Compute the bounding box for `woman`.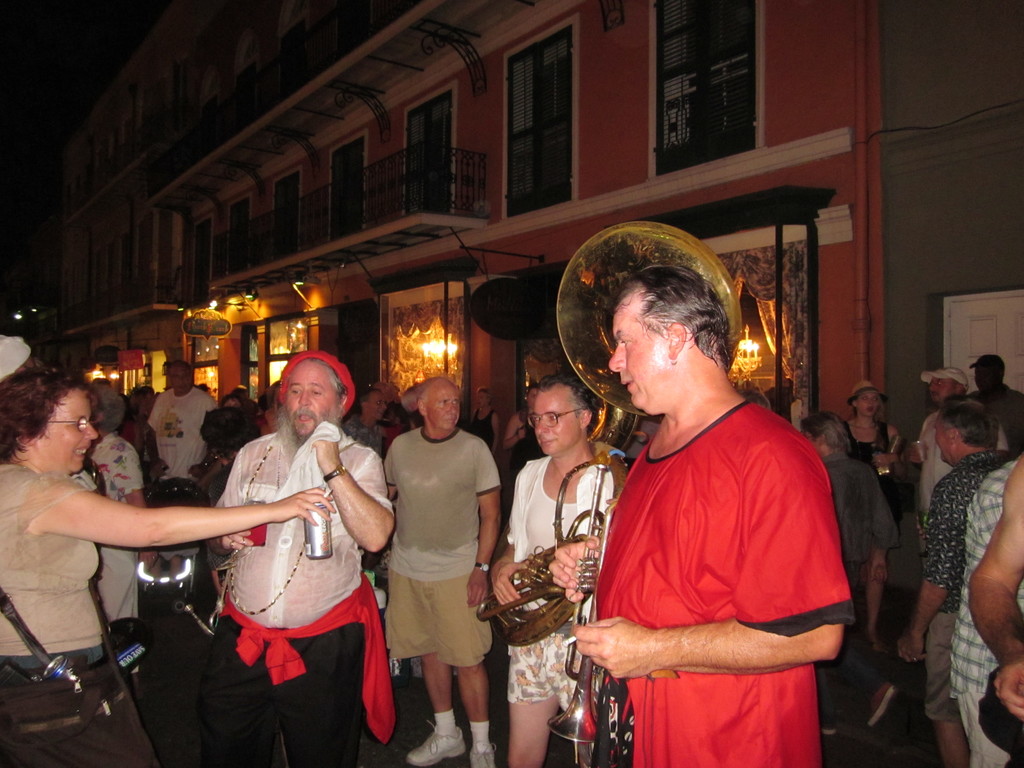
833,381,911,657.
